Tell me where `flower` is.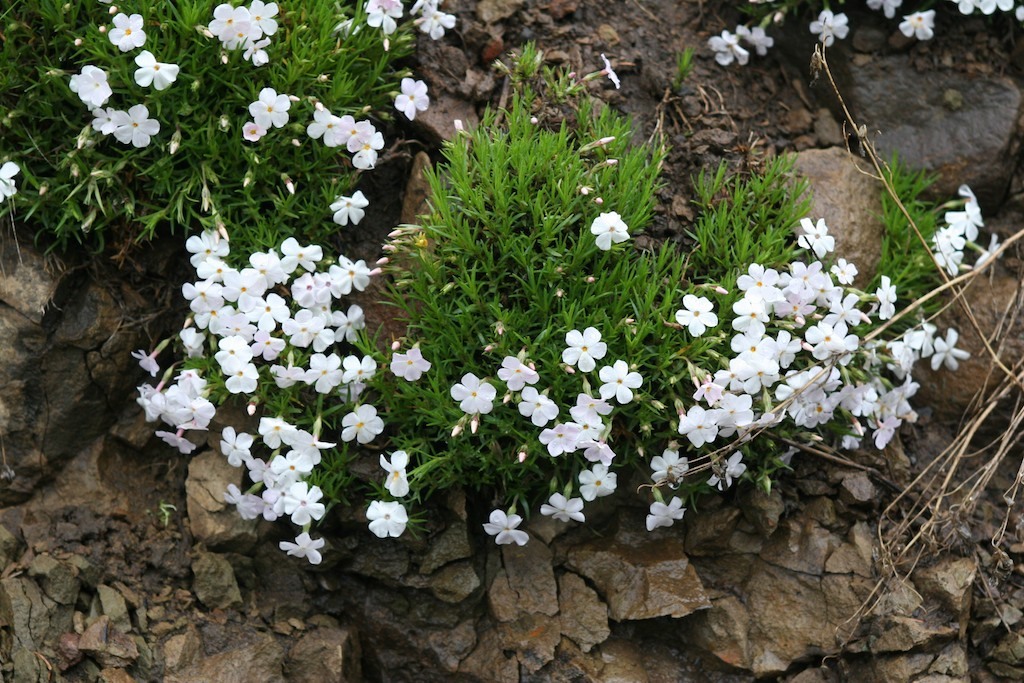
`flower` is at <bbox>864, 0, 905, 16</bbox>.
